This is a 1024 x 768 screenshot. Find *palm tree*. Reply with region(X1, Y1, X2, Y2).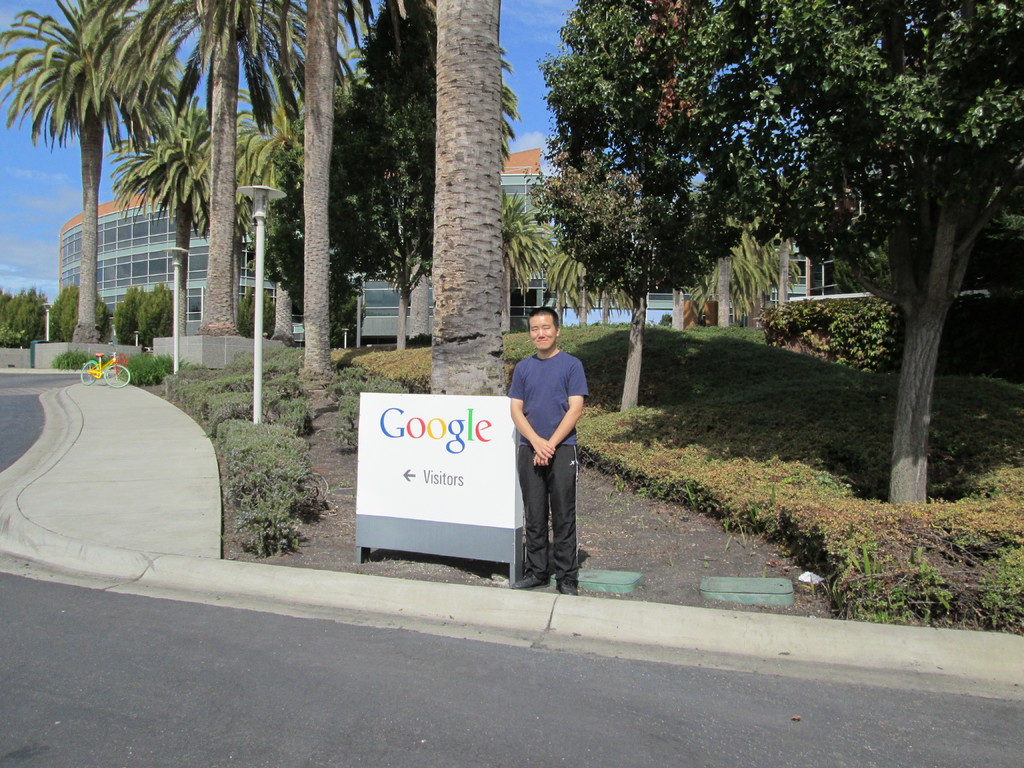
region(917, 1, 996, 300).
